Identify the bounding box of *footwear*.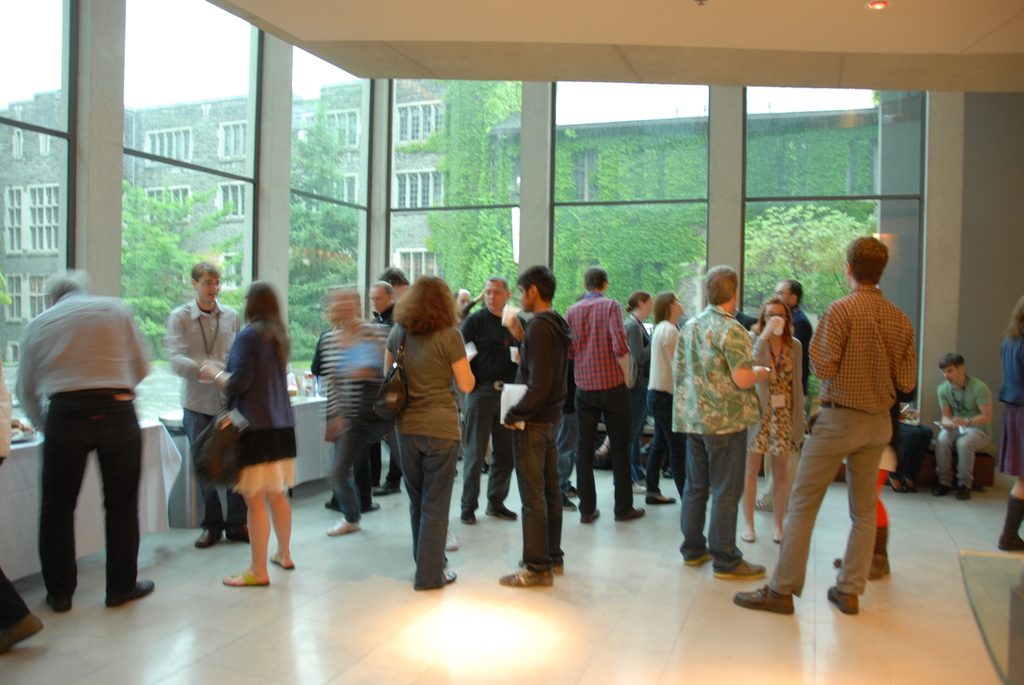
(left=753, top=494, right=771, bottom=511).
